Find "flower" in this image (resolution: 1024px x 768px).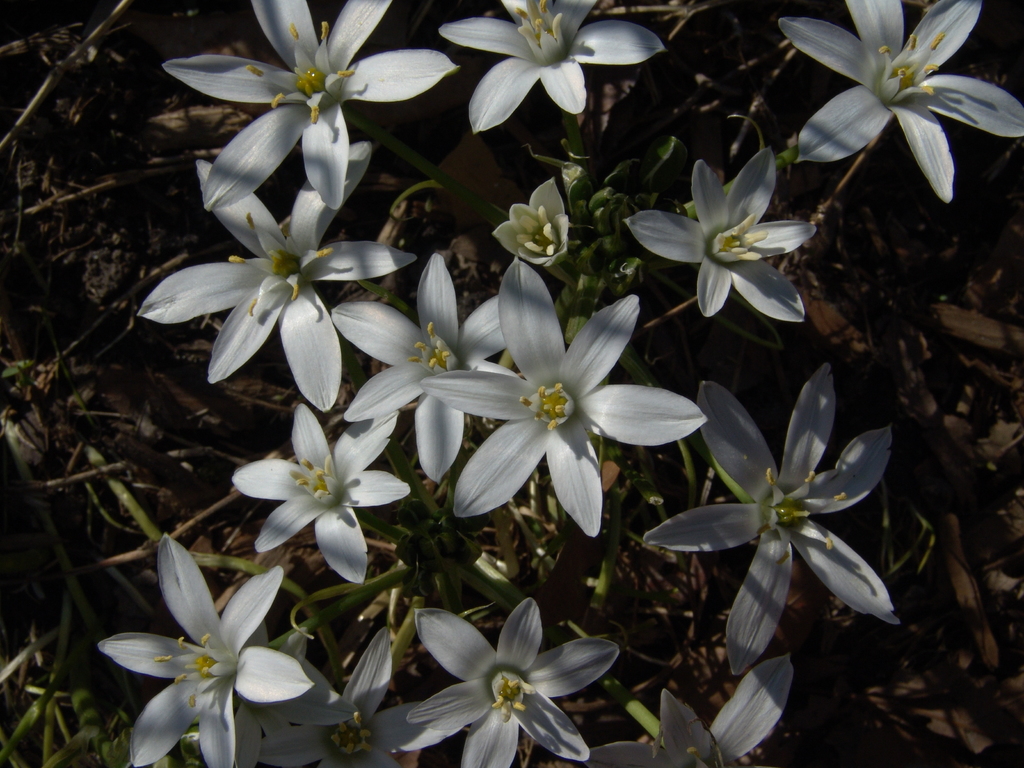
bbox=(783, 0, 1023, 204).
